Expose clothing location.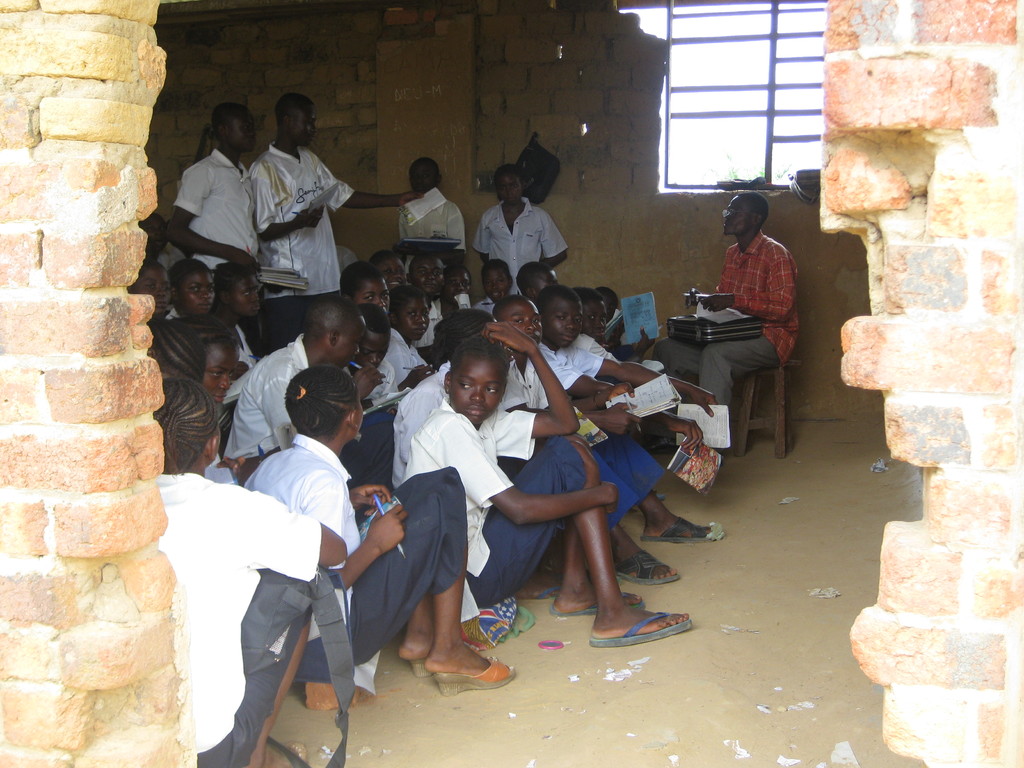
Exposed at 532, 333, 636, 410.
